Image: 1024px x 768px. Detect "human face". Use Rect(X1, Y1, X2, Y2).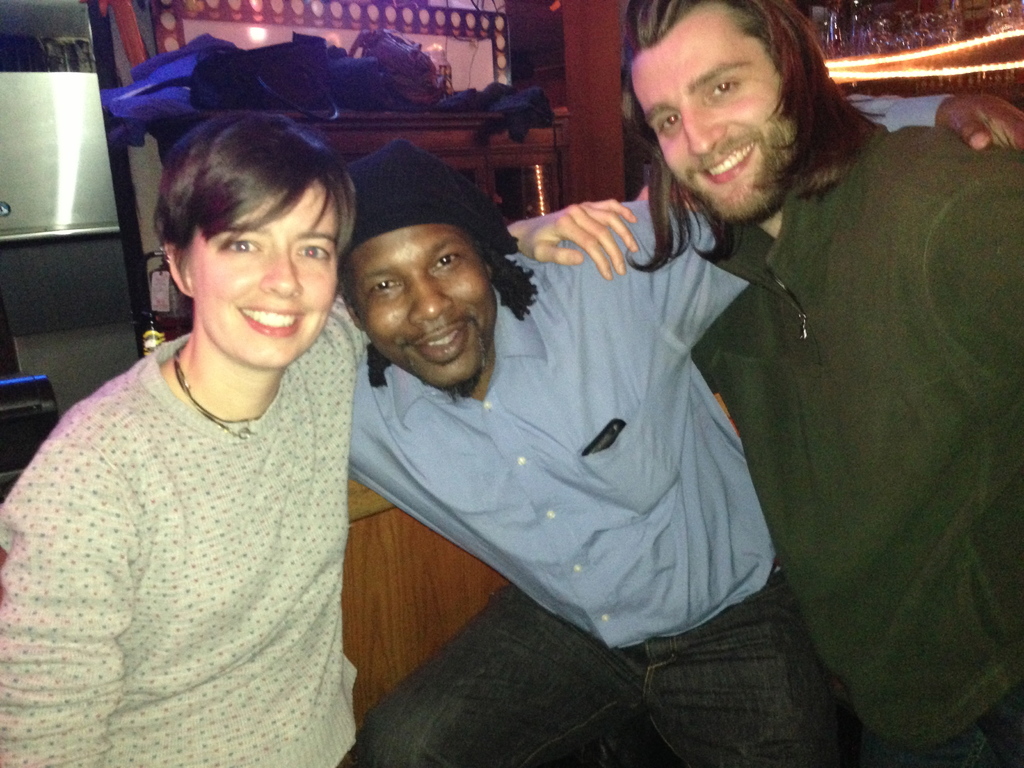
Rect(193, 175, 341, 372).
